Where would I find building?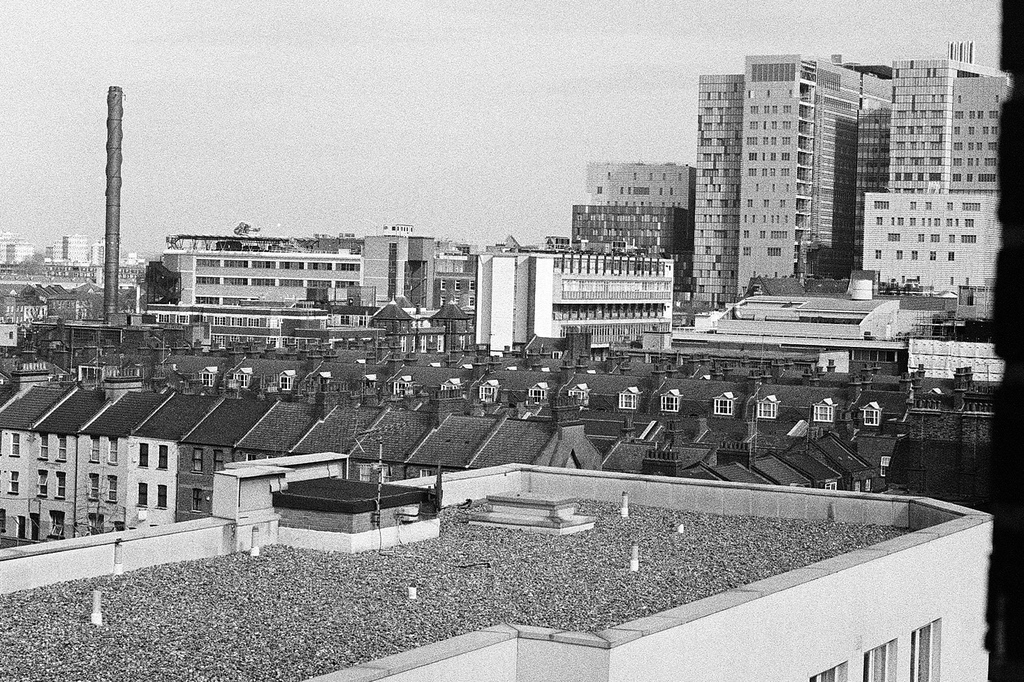
At (593,422,881,490).
